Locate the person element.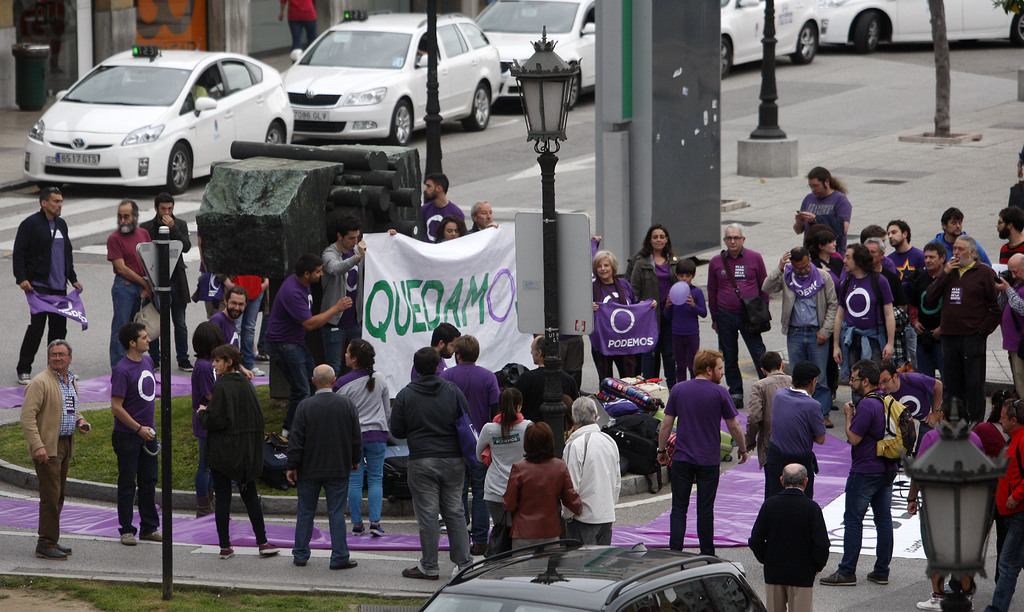
Element bbox: 989 250 1023 399.
